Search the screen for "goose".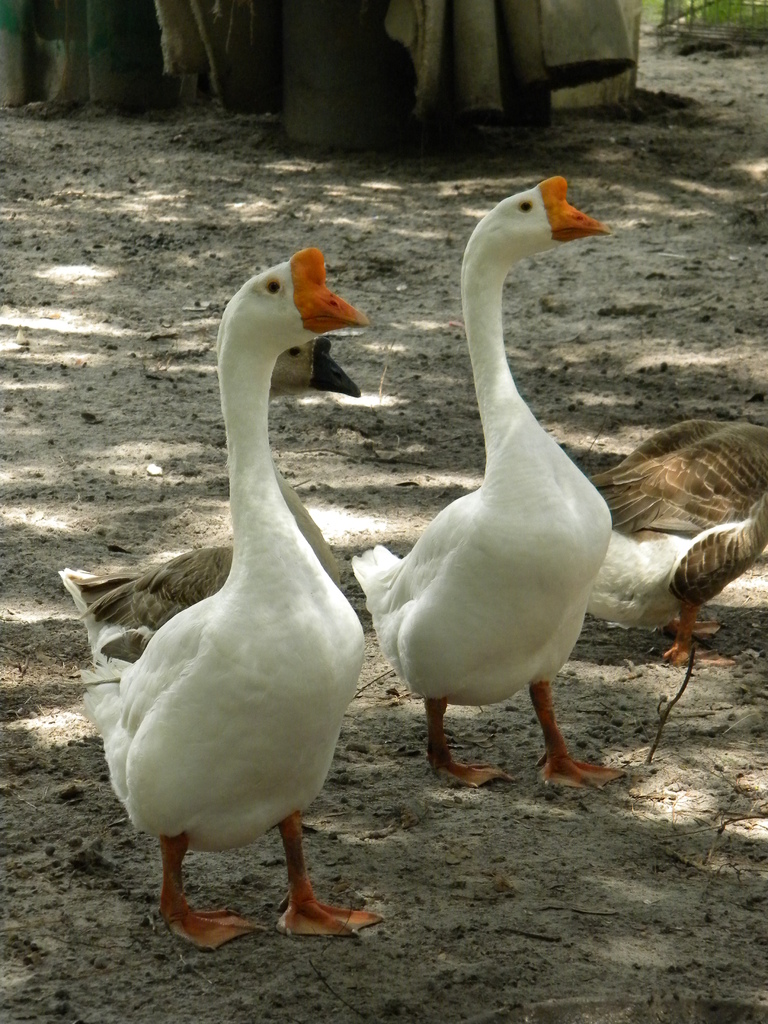
Found at box=[70, 340, 360, 680].
